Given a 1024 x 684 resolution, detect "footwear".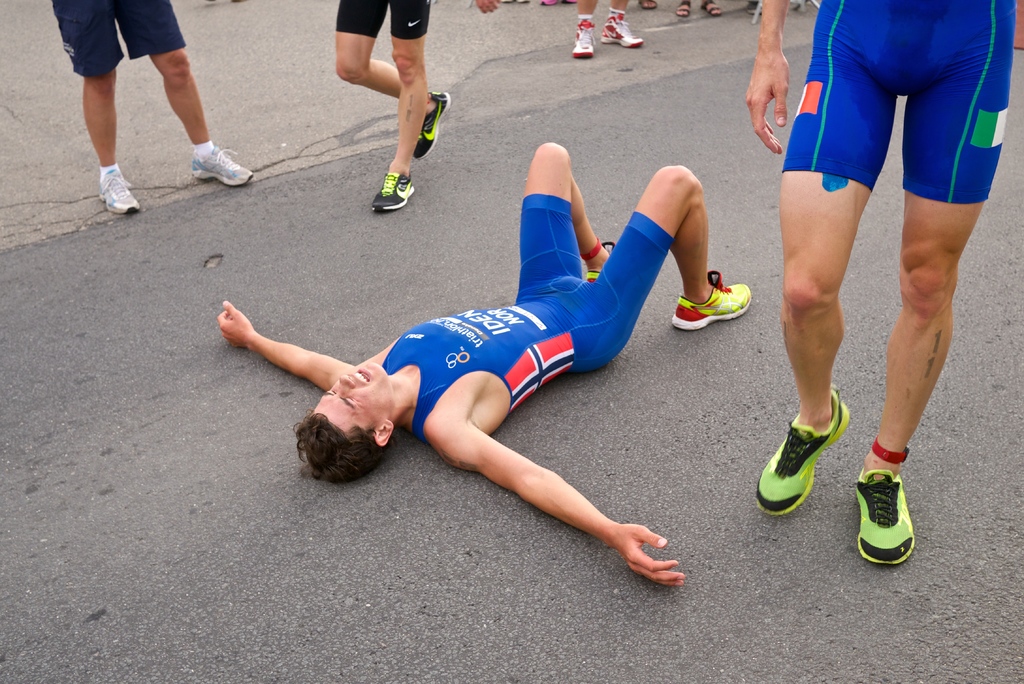
crop(669, 268, 755, 337).
